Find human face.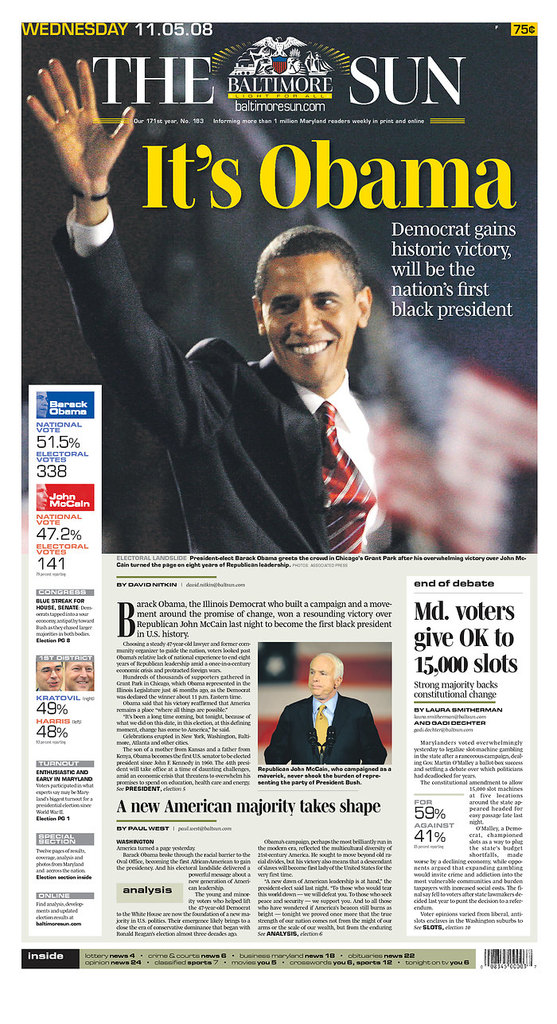
left=64, top=661, right=93, bottom=691.
